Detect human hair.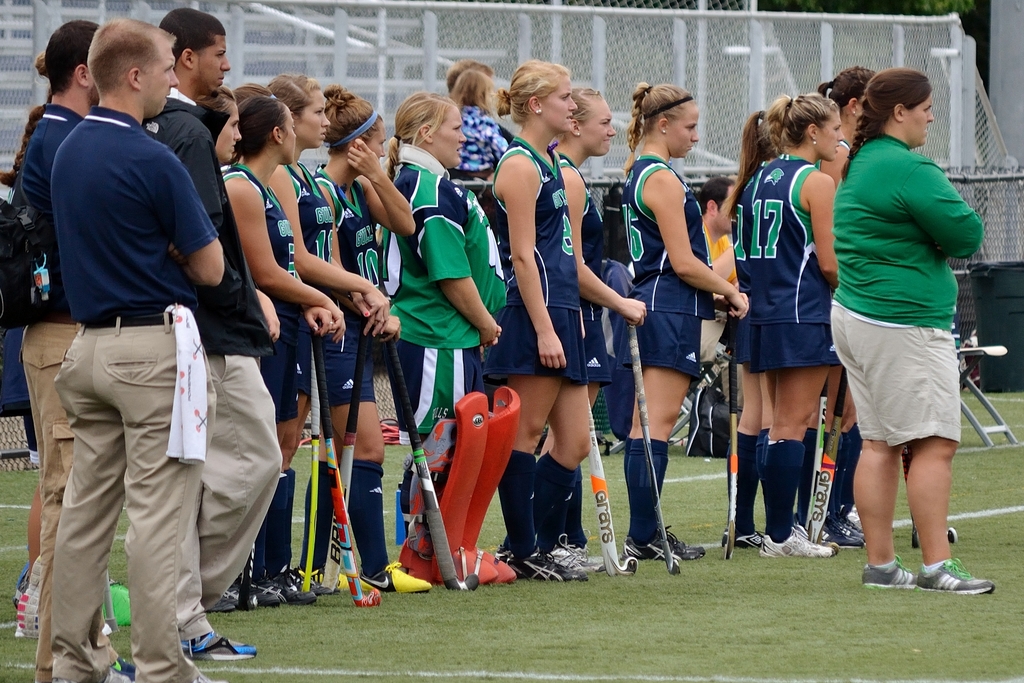
Detected at [387,94,463,175].
